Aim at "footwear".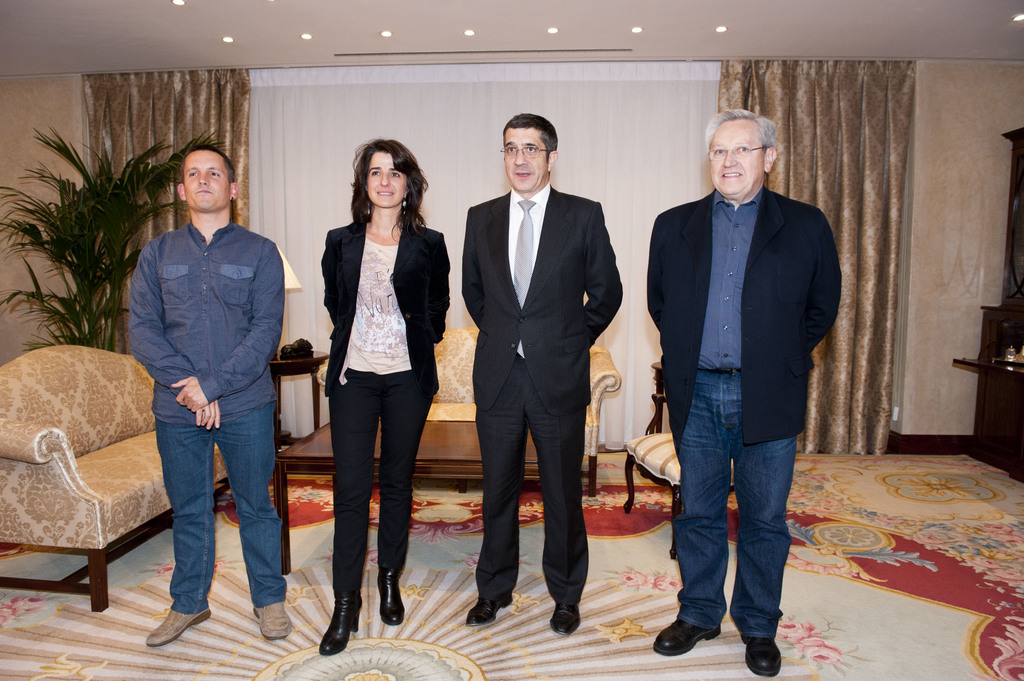
Aimed at box=[547, 602, 581, 638].
